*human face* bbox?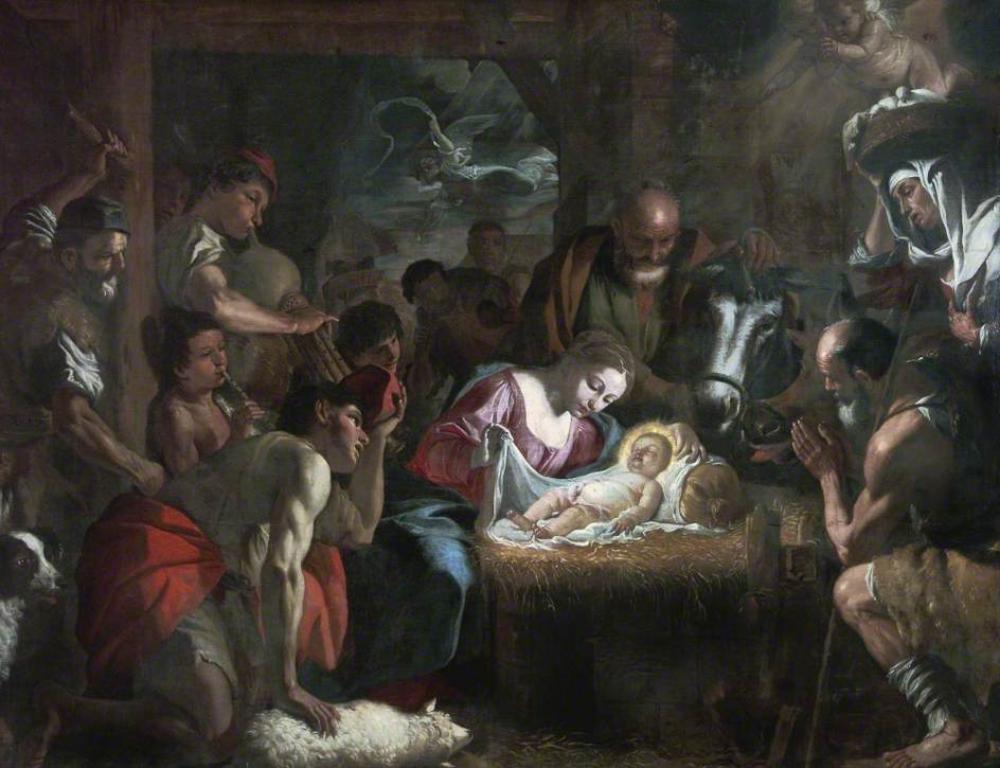
left=157, top=171, right=193, bottom=231
